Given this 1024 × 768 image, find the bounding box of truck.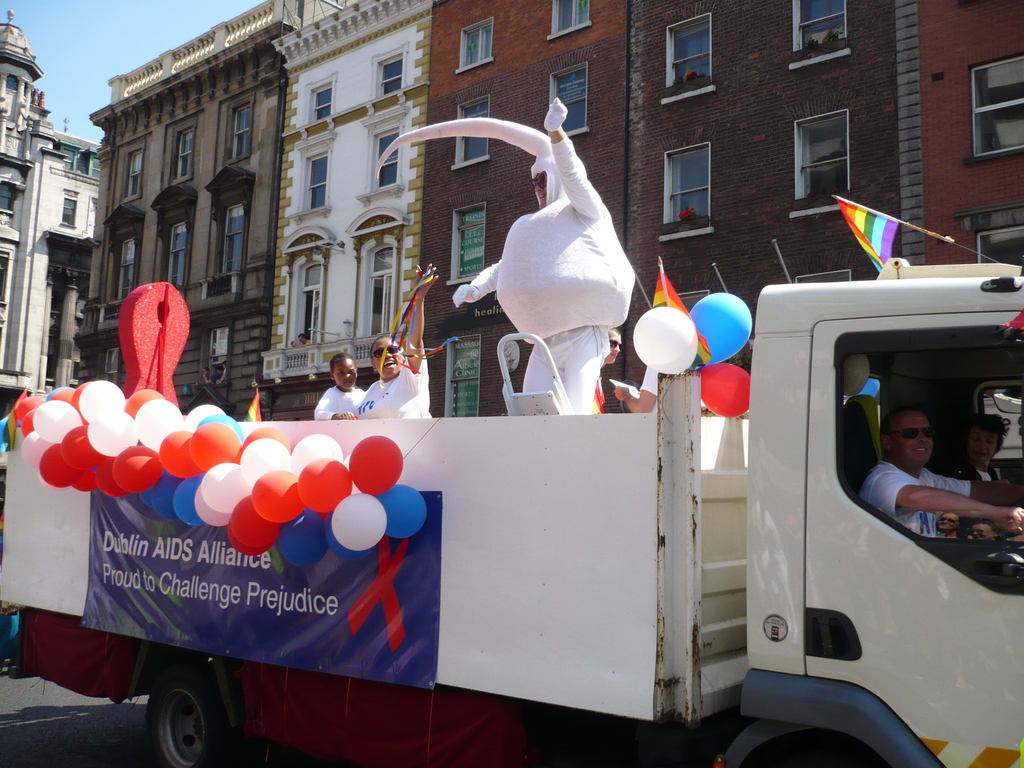
x1=60 y1=278 x2=975 y2=766.
